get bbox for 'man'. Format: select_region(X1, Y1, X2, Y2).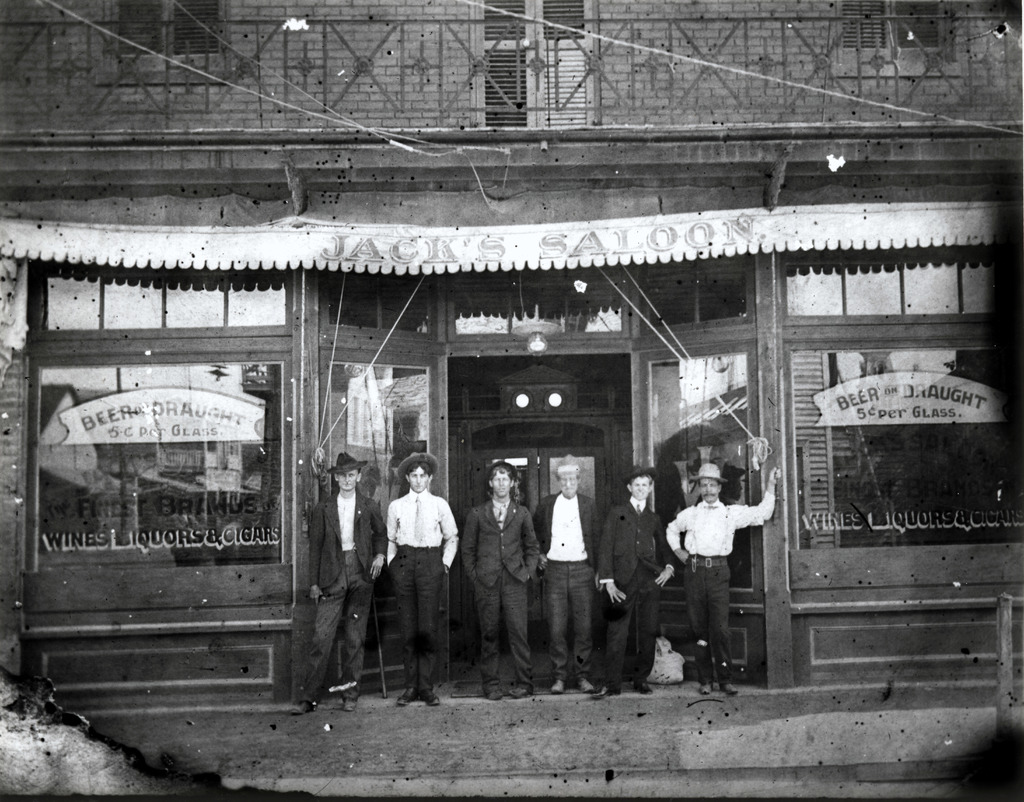
select_region(385, 453, 460, 704).
